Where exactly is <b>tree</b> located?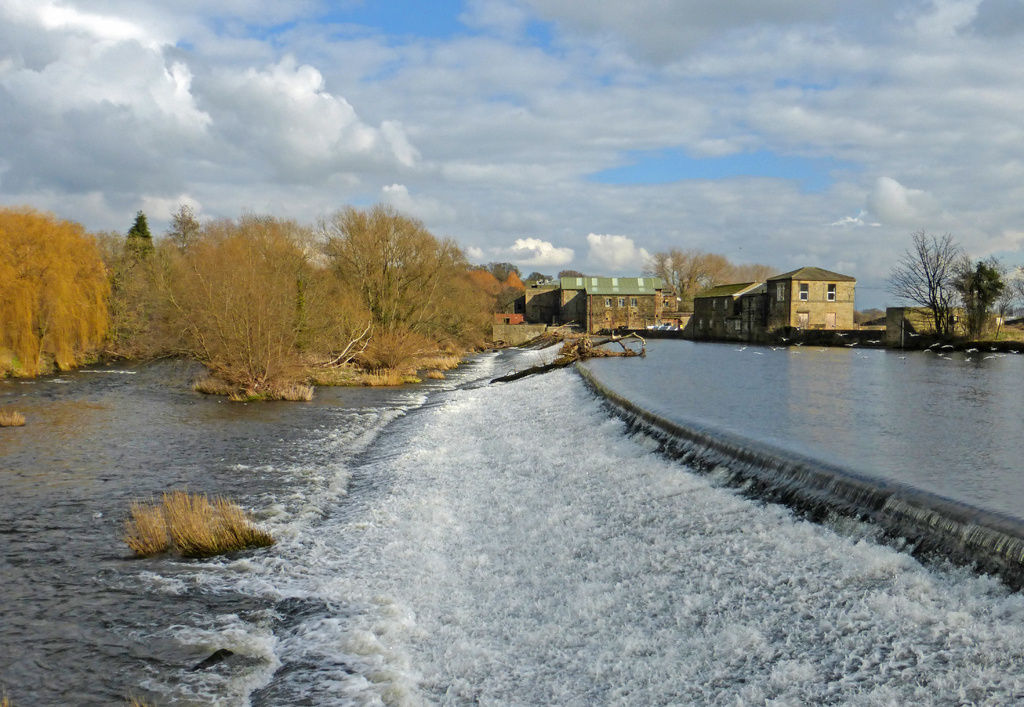
Its bounding box is l=108, t=210, r=175, b=354.
